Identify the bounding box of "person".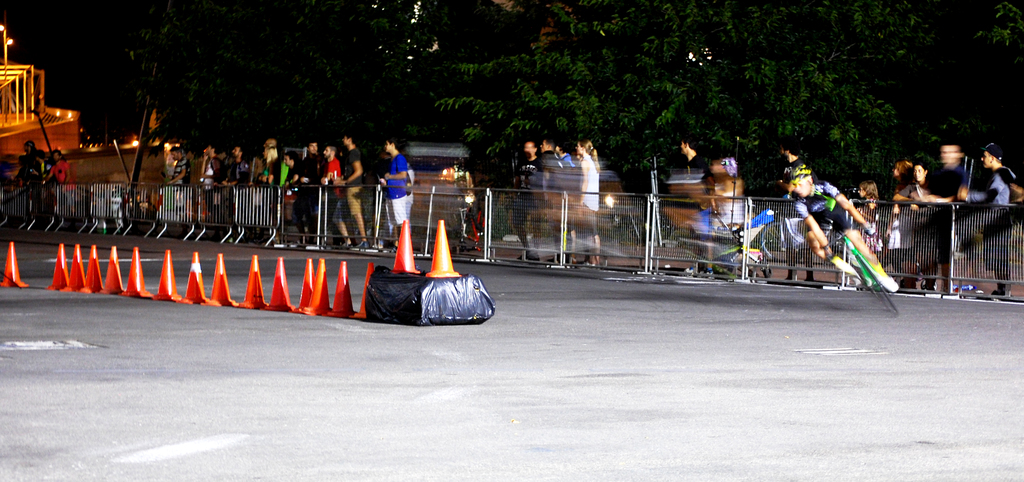
Rect(223, 145, 247, 182).
